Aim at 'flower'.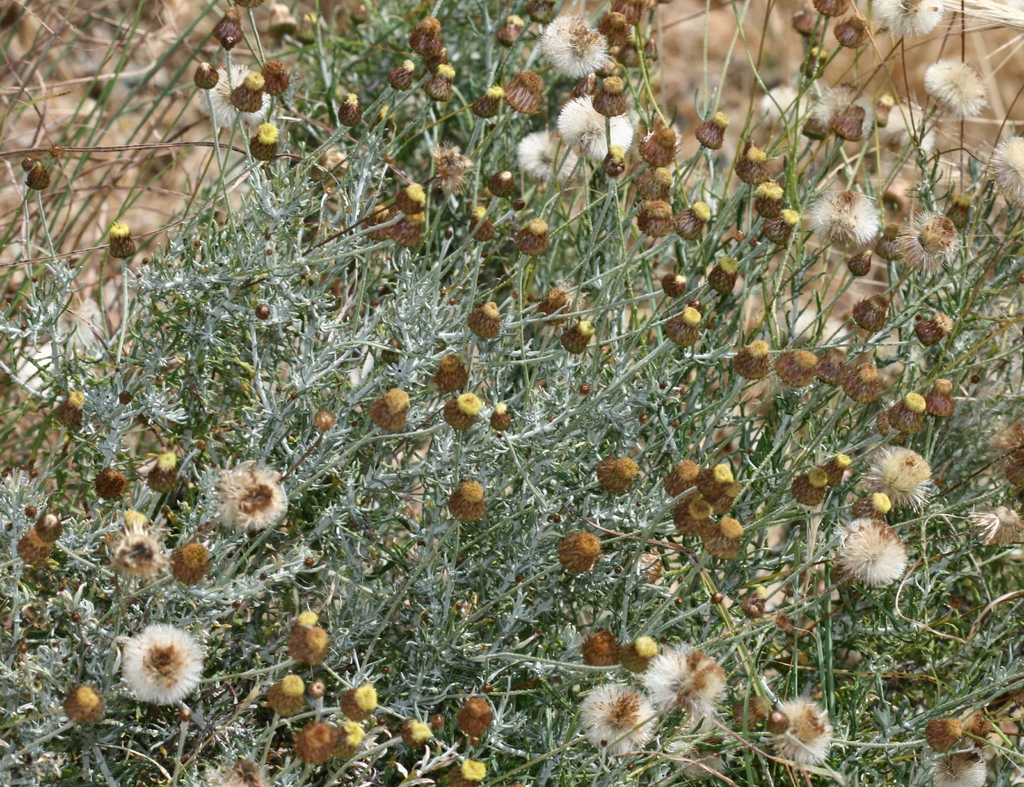
Aimed at box(861, 448, 932, 511).
